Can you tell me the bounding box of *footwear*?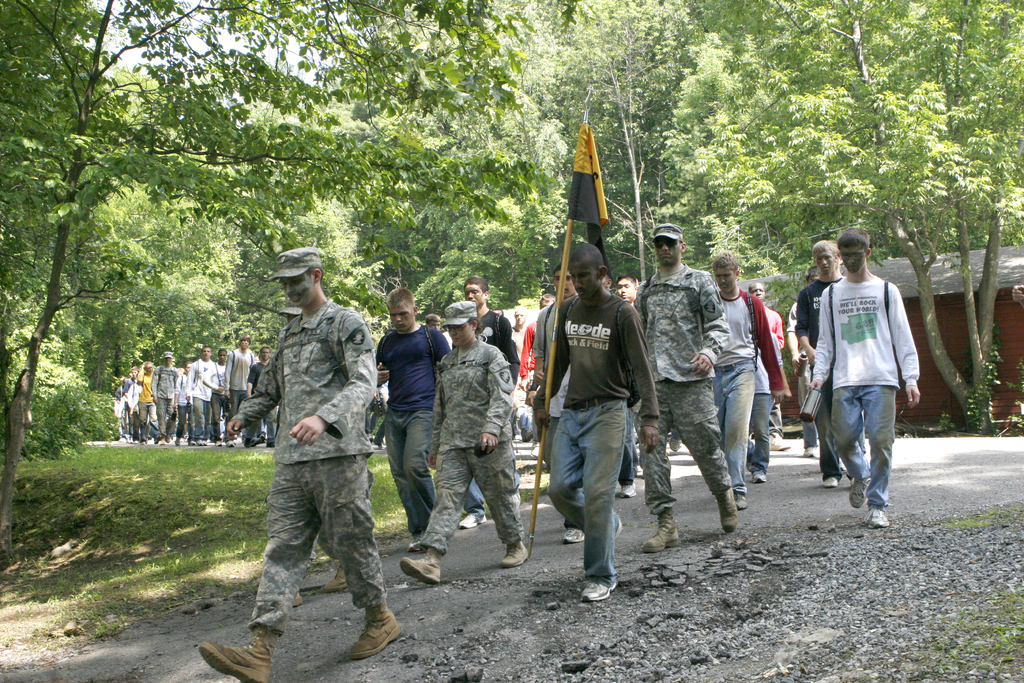
324:565:348:590.
